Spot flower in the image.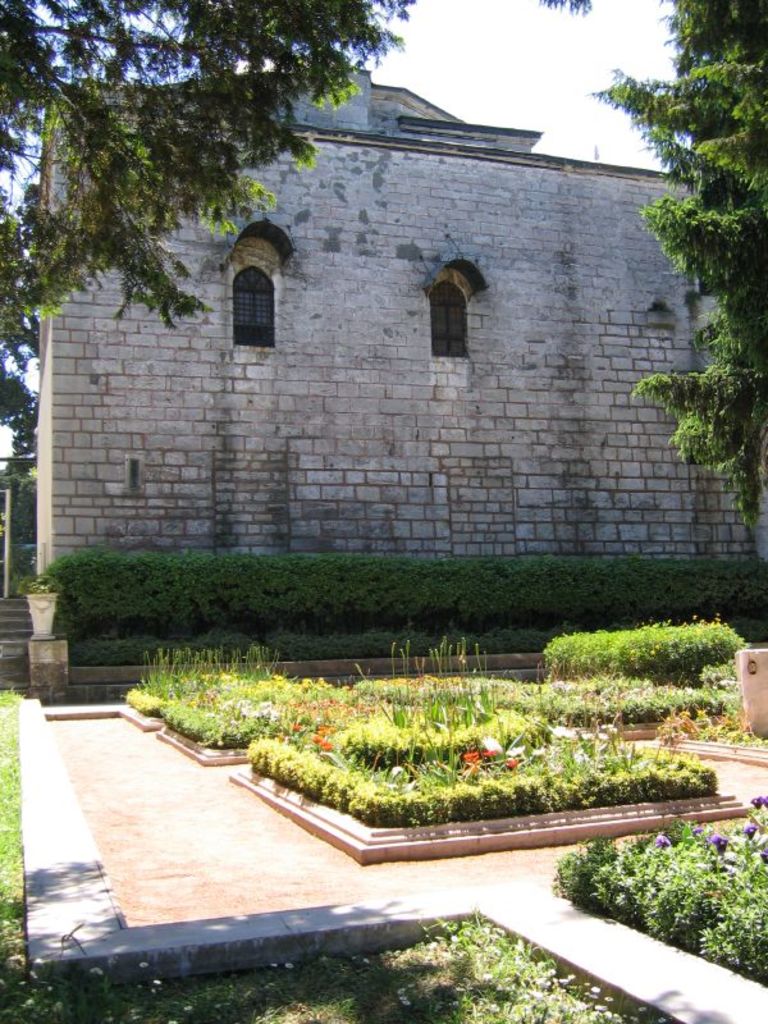
flower found at (left=475, top=748, right=497, bottom=762).
